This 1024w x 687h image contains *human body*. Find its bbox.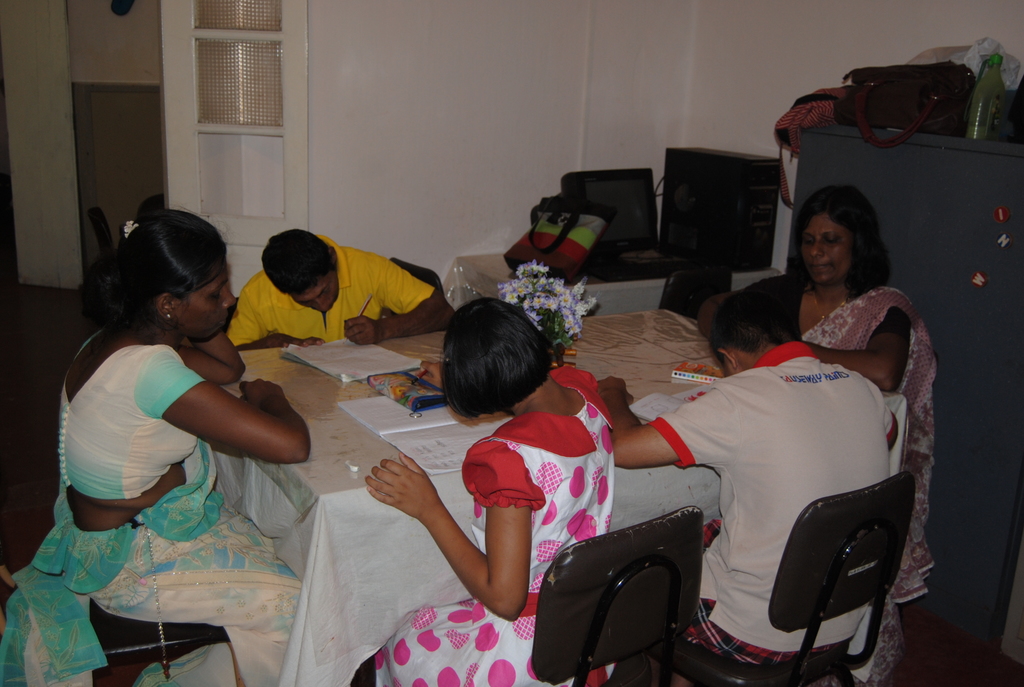
<region>358, 363, 627, 686</region>.
